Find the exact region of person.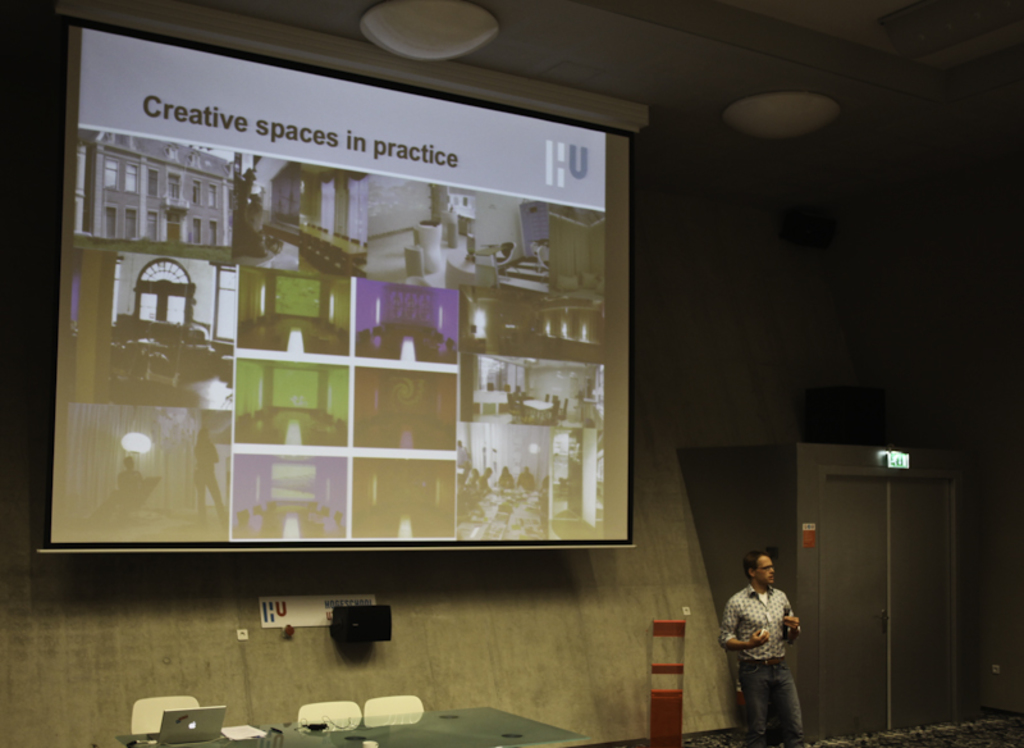
Exact region: x1=730, y1=555, x2=814, y2=734.
